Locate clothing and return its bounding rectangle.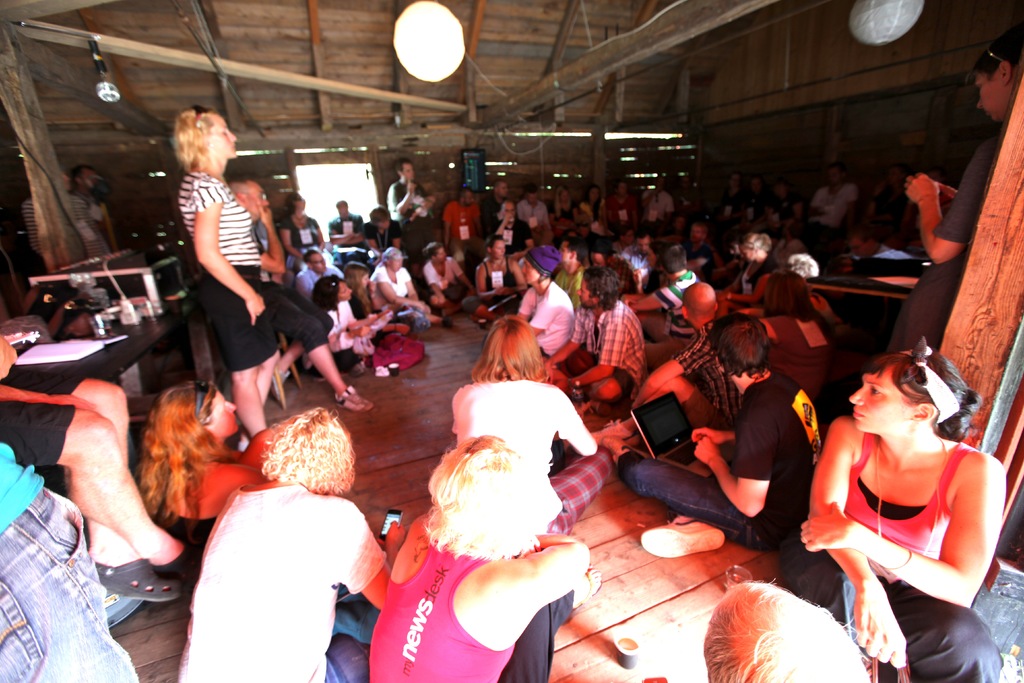
bbox=[881, 138, 1015, 355].
